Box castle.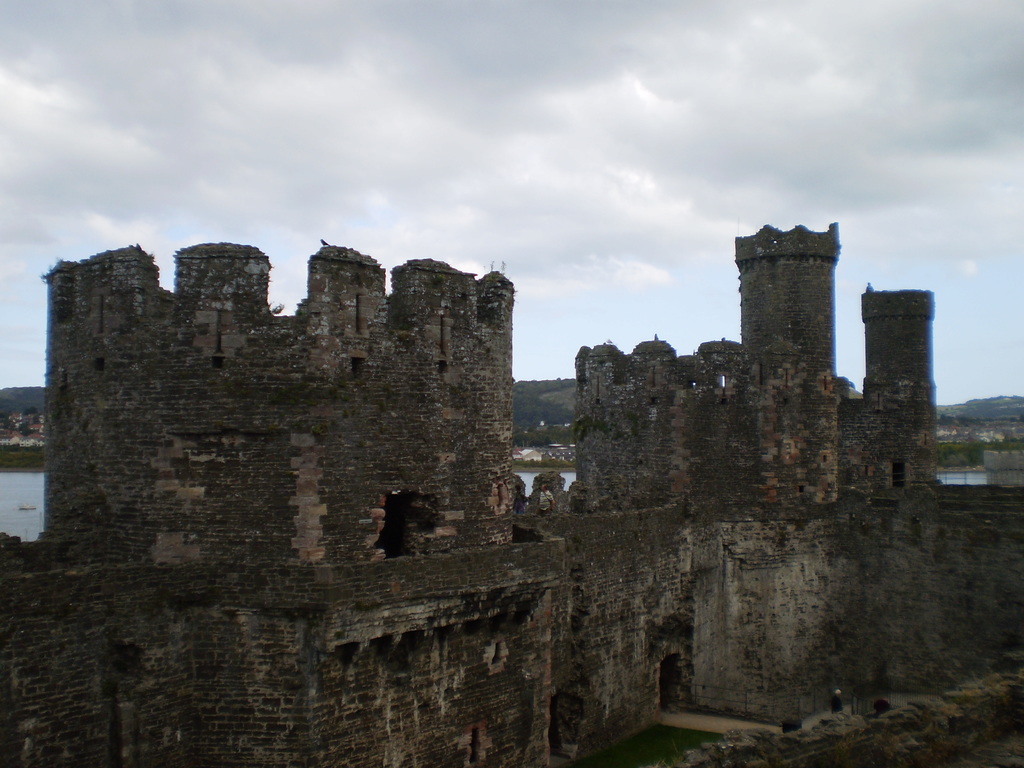
79 178 916 703.
